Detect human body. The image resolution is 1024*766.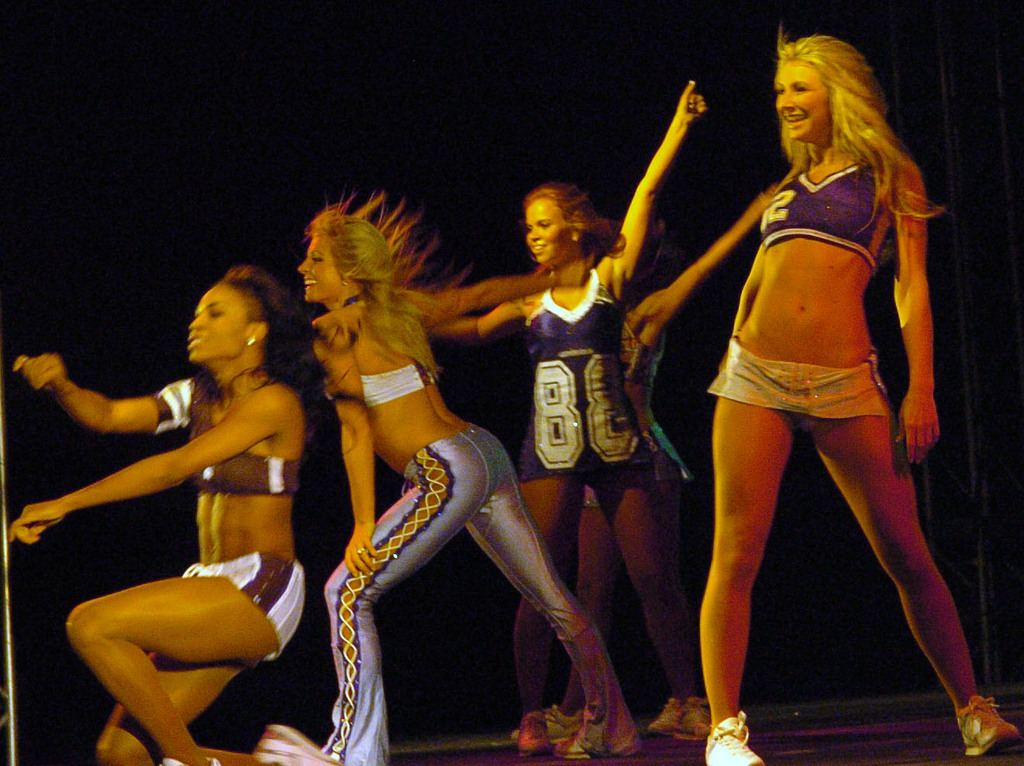
Rect(422, 81, 715, 756).
